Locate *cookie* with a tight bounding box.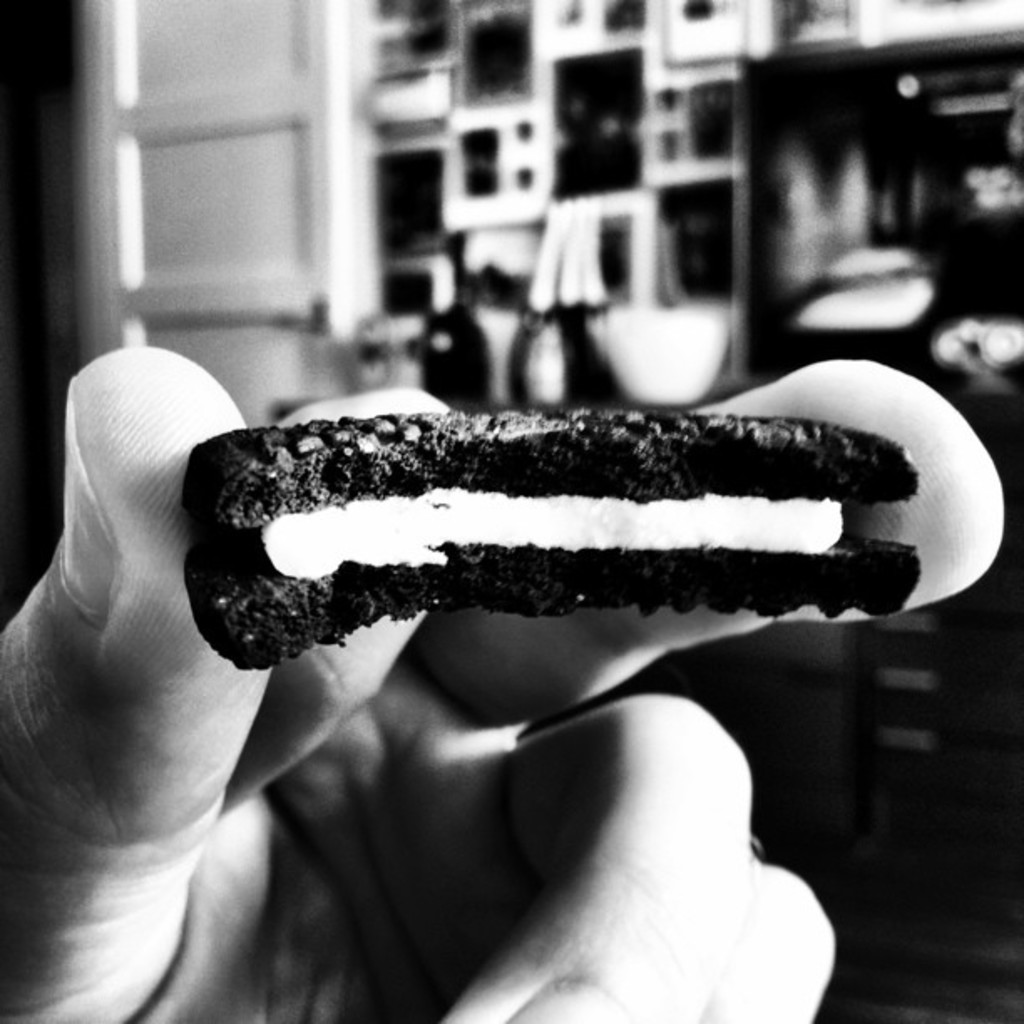
region(177, 415, 914, 676).
